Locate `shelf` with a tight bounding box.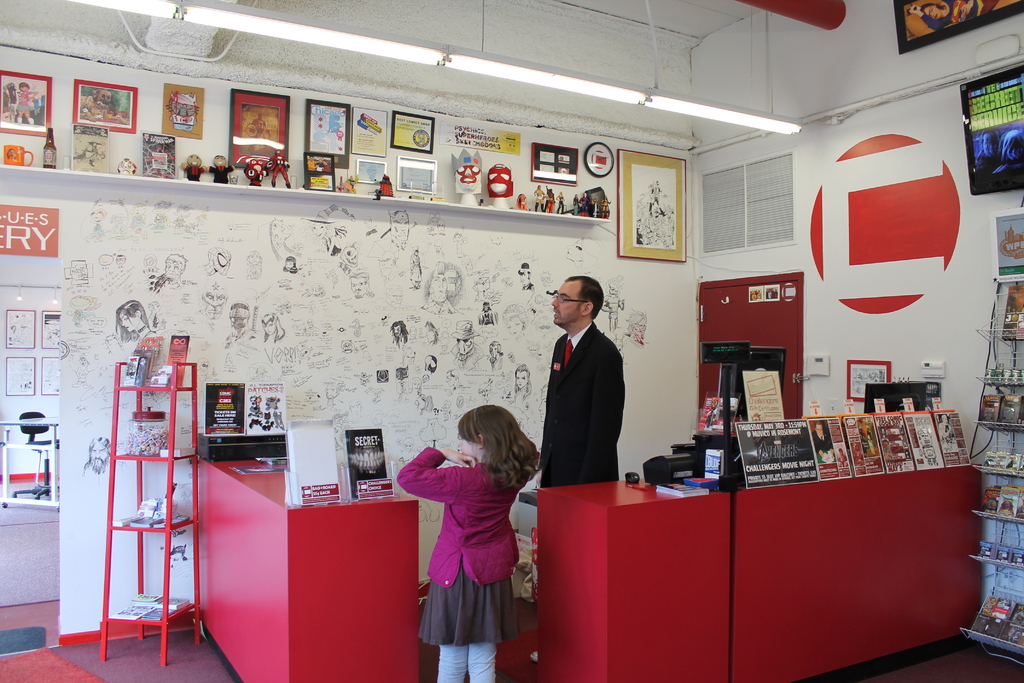
(111, 385, 195, 459).
